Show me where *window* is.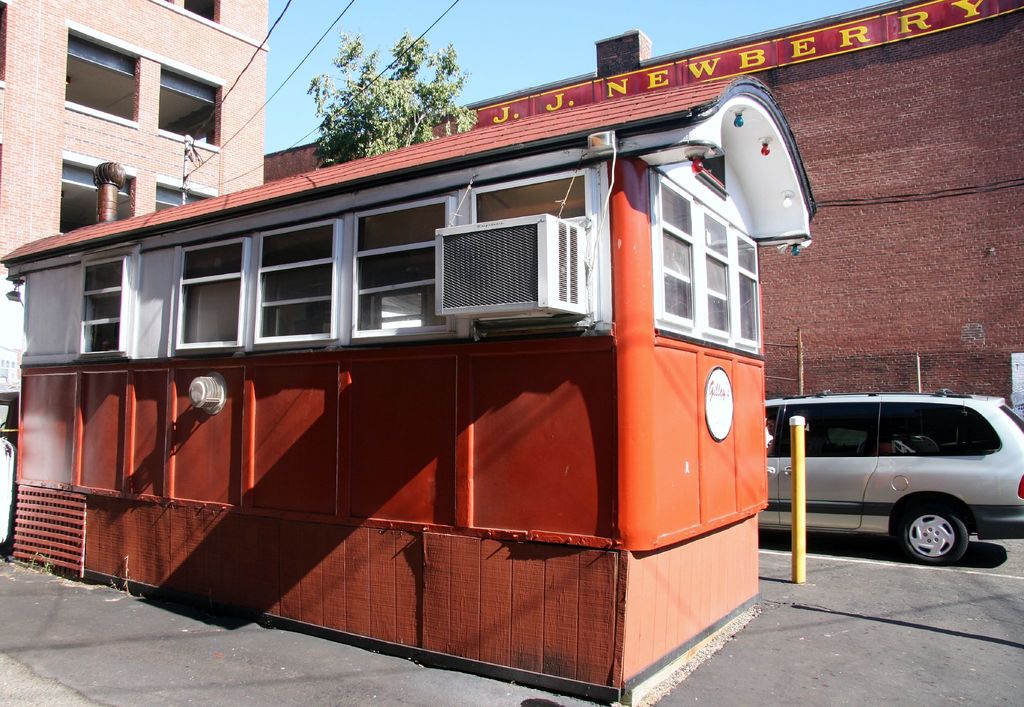
*window* is at detection(453, 158, 611, 330).
